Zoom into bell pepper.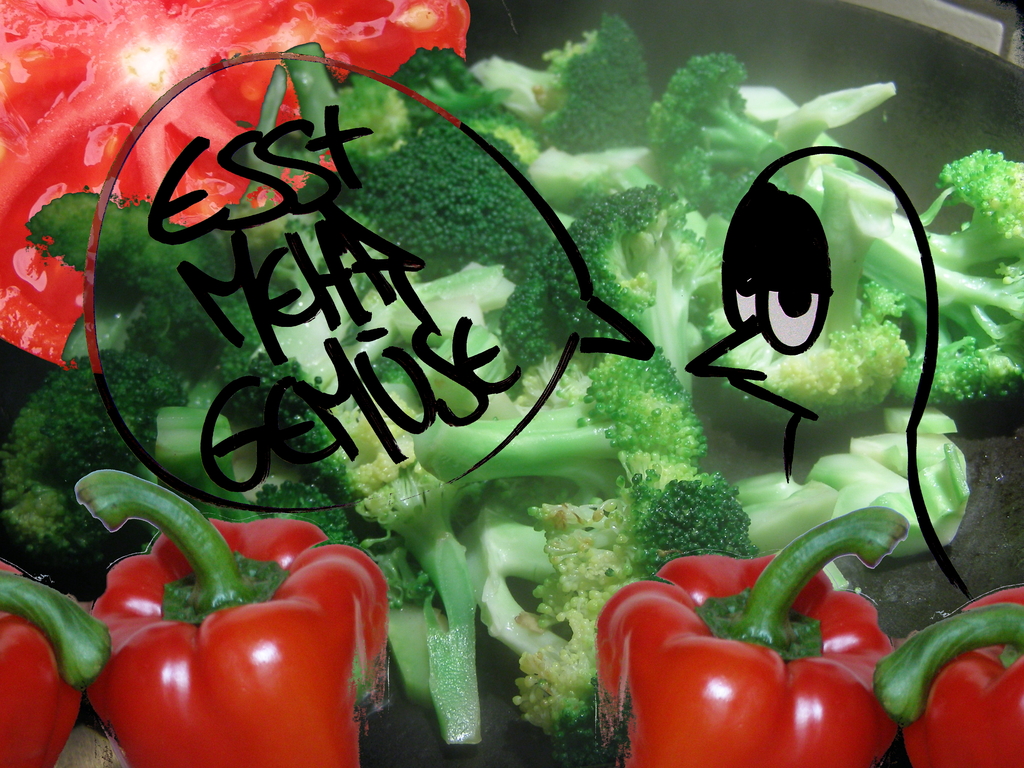
Zoom target: (left=868, top=585, right=1023, bottom=767).
